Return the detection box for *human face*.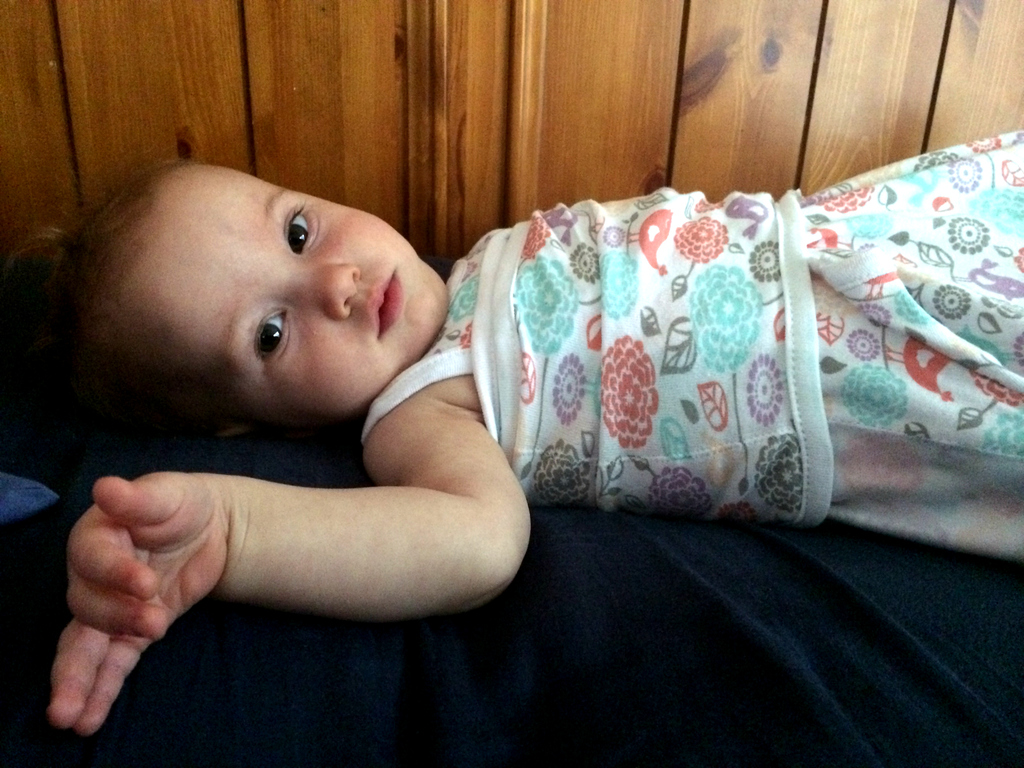
x1=146 y1=168 x2=446 y2=422.
